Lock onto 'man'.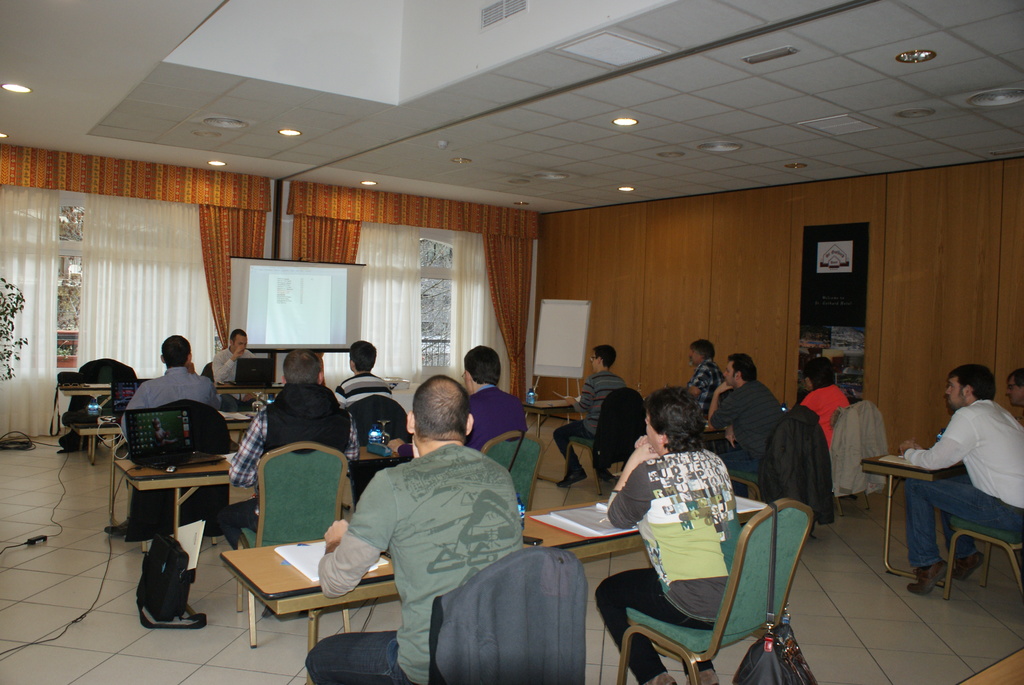
Locked: x1=705, y1=352, x2=788, y2=496.
